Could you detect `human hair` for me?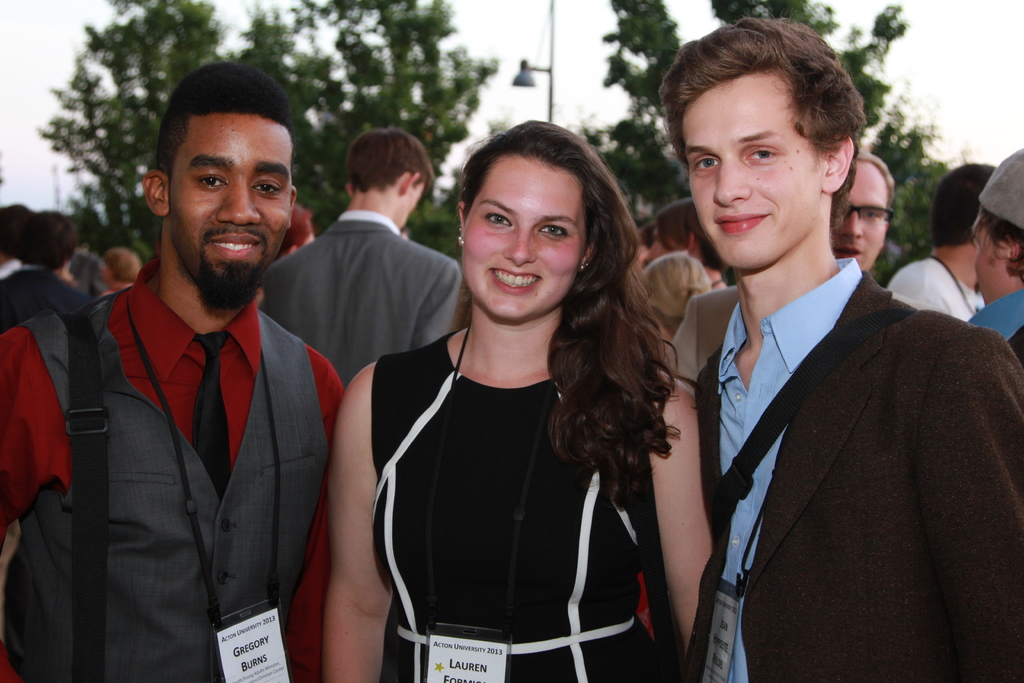
Detection result: box(968, 205, 1023, 285).
